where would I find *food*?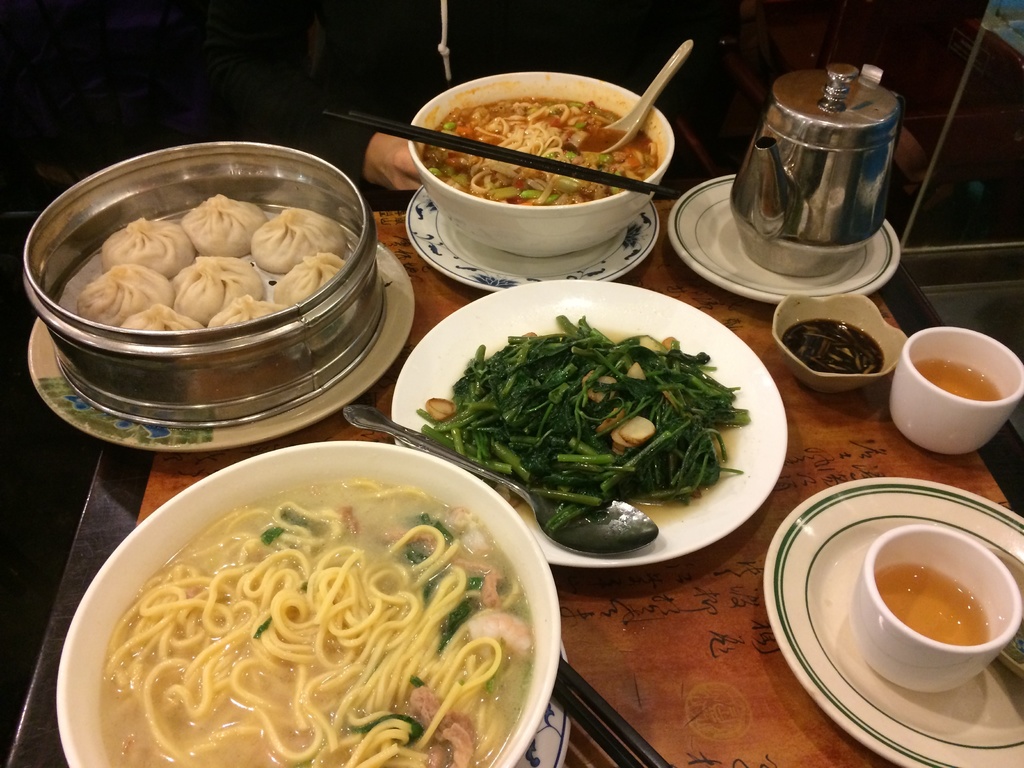
At 75, 259, 175, 329.
